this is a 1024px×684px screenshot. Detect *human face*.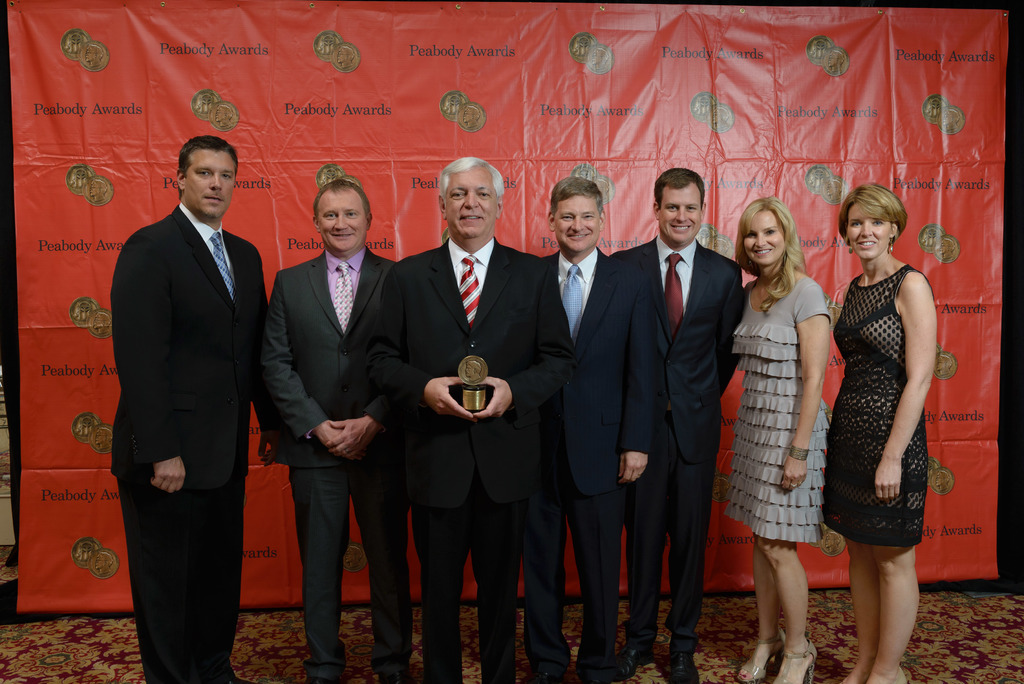
select_region(742, 212, 788, 266).
